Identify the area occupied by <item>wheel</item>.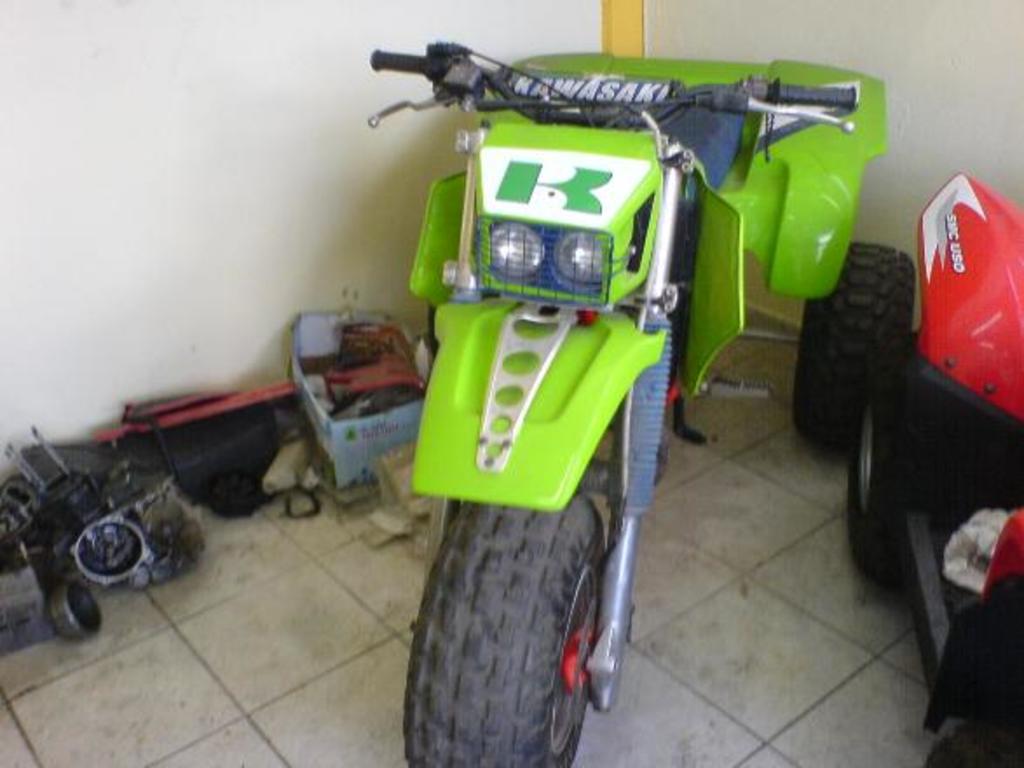
Area: x1=787, y1=239, x2=921, y2=447.
